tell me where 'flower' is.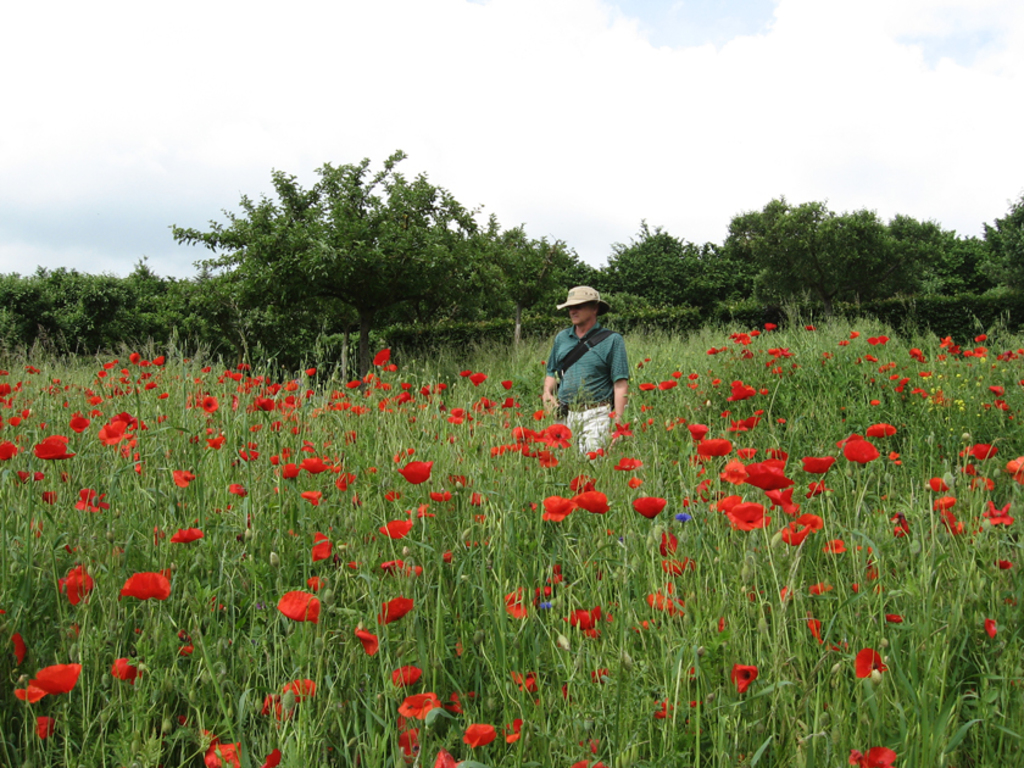
'flower' is at bbox=(272, 590, 325, 628).
